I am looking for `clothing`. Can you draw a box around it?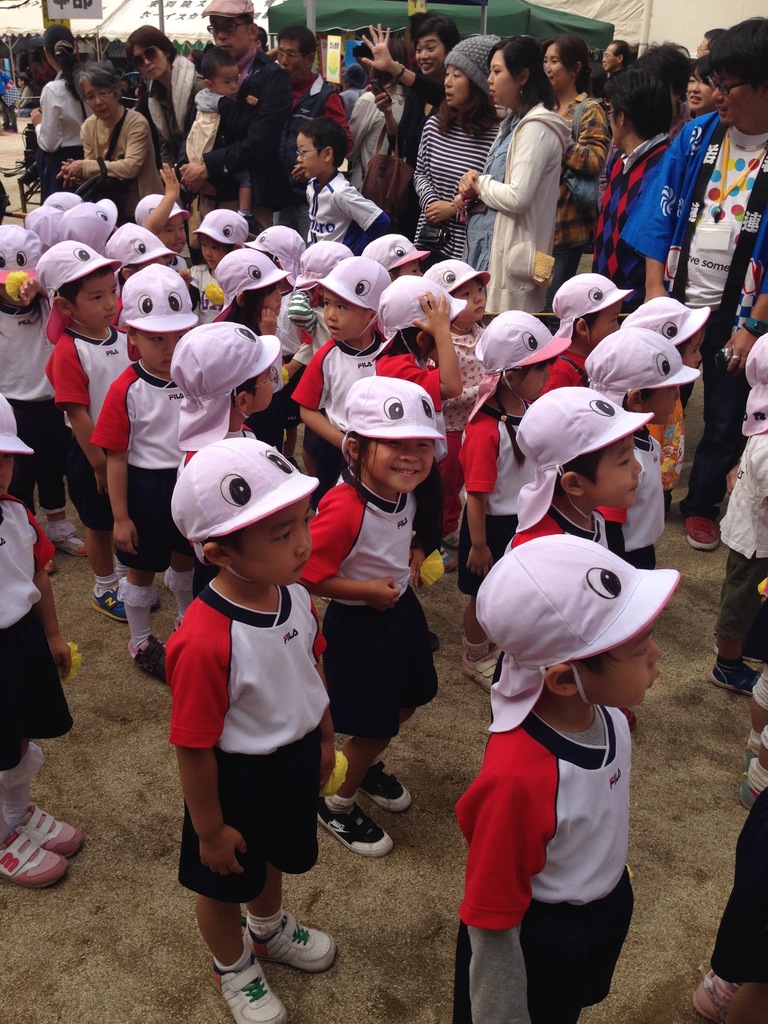
Sure, the bounding box is box(183, 422, 255, 584).
